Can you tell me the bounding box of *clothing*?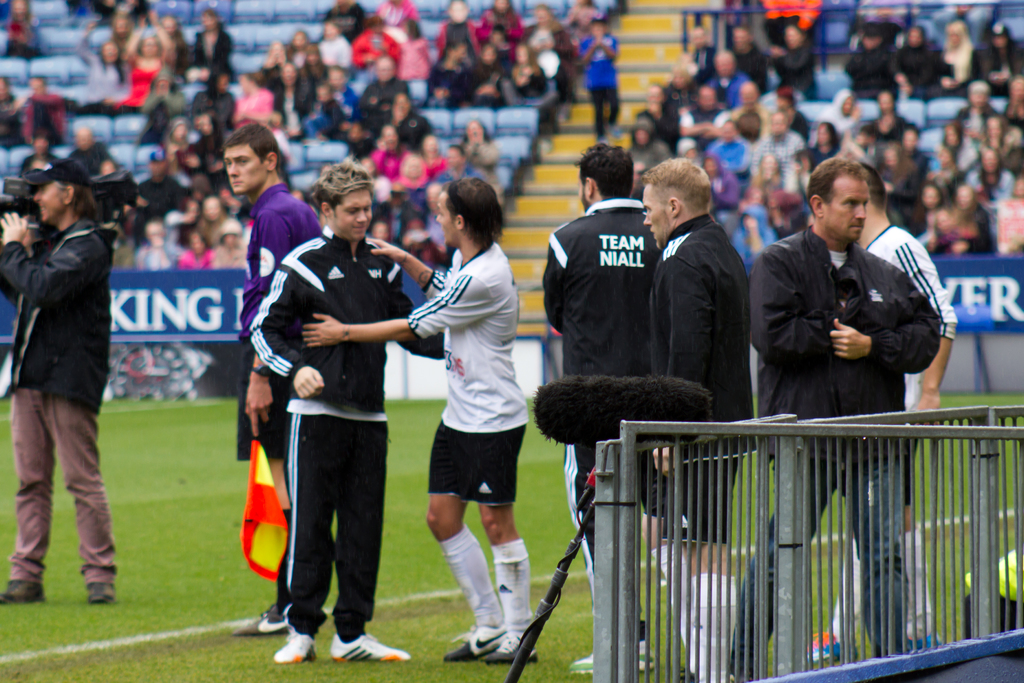
536,195,660,610.
